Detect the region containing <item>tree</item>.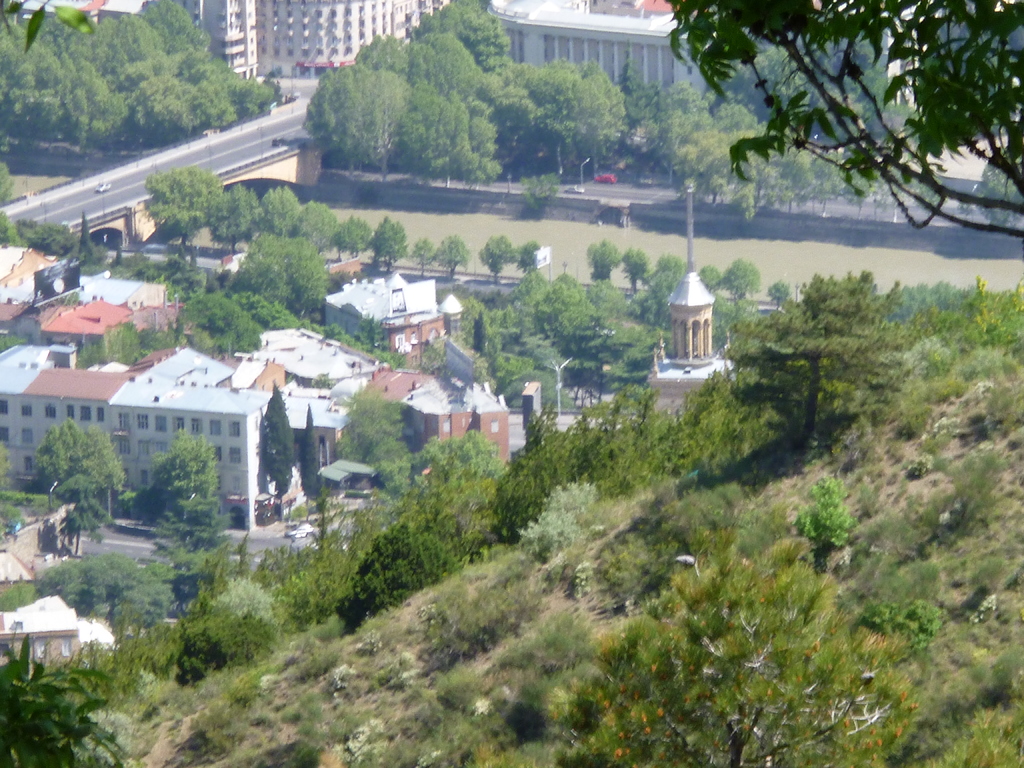
[x1=412, y1=32, x2=481, y2=102].
